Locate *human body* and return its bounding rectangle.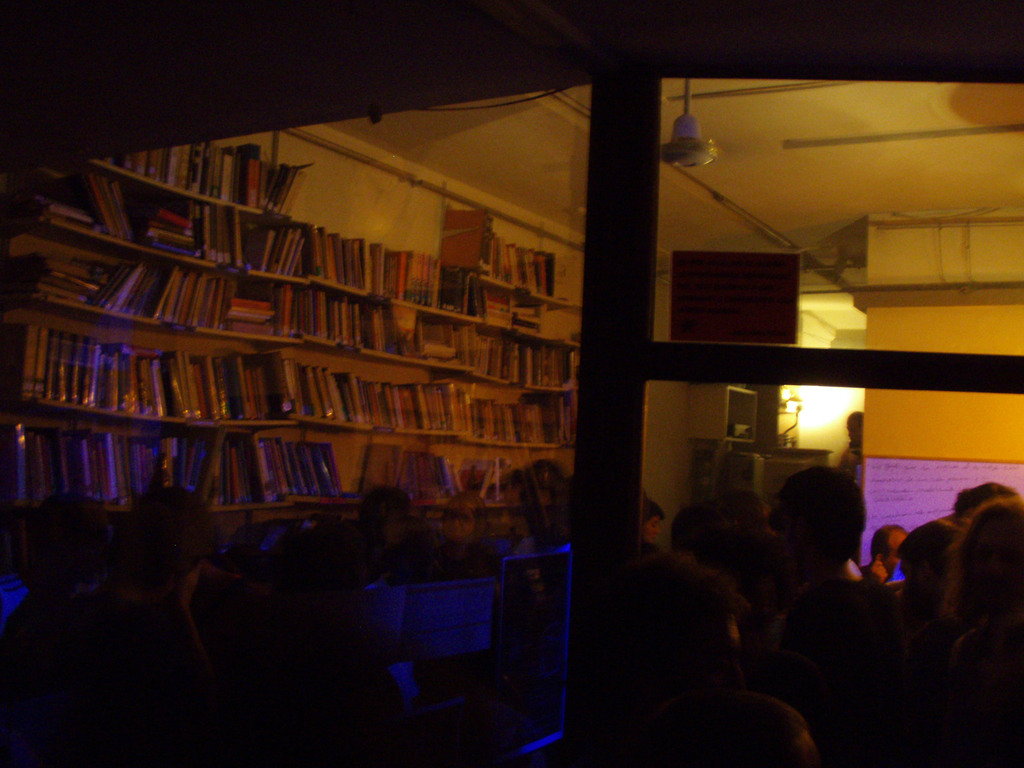
[x1=946, y1=498, x2=1023, y2=767].
